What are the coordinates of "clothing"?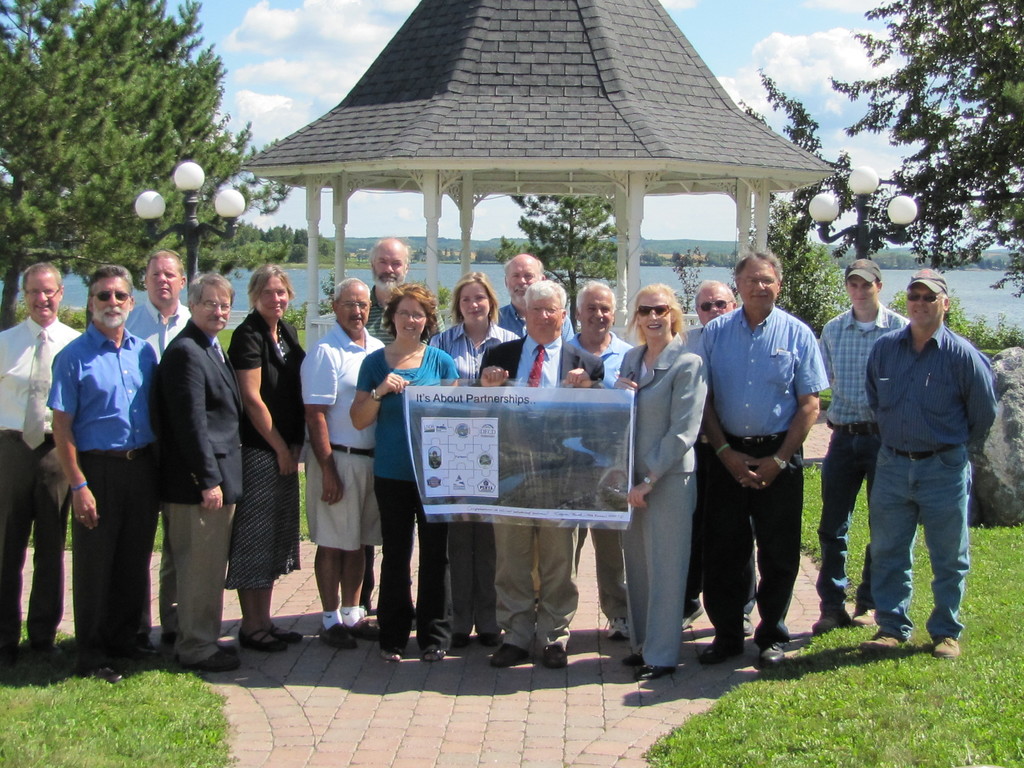
[431,319,516,387].
